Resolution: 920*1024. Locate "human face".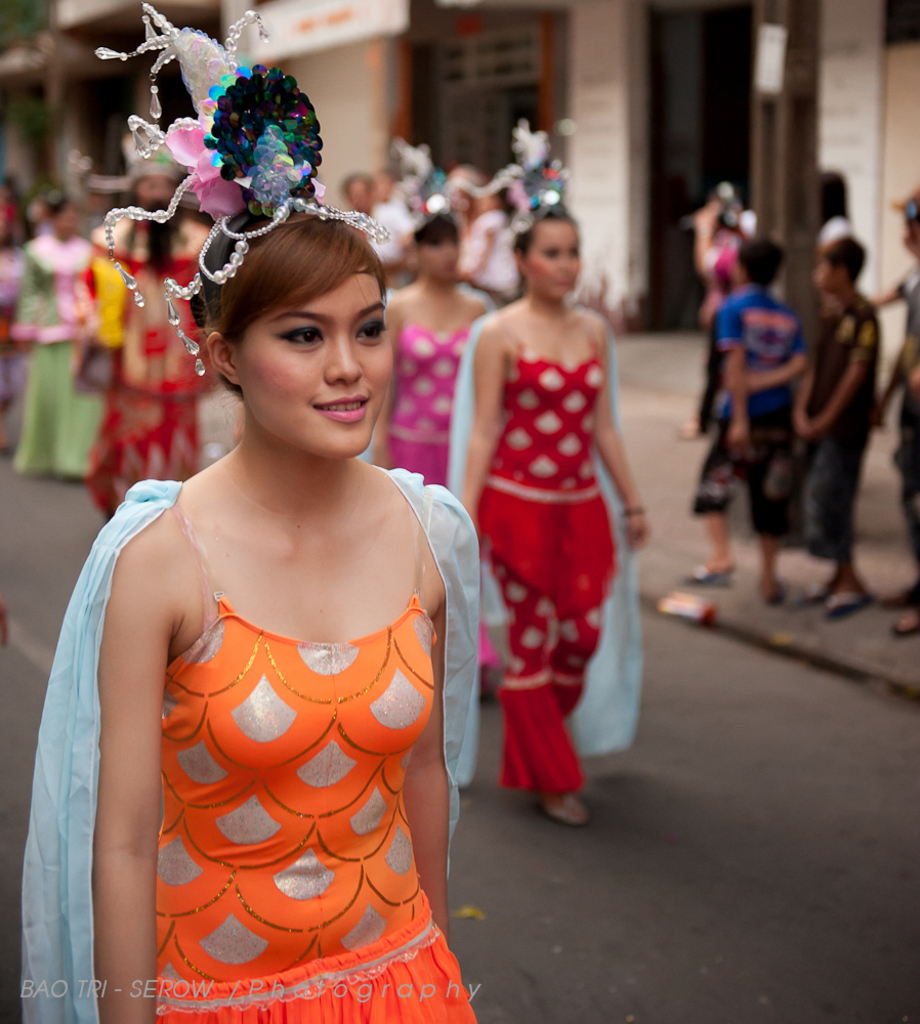
[419, 234, 460, 276].
